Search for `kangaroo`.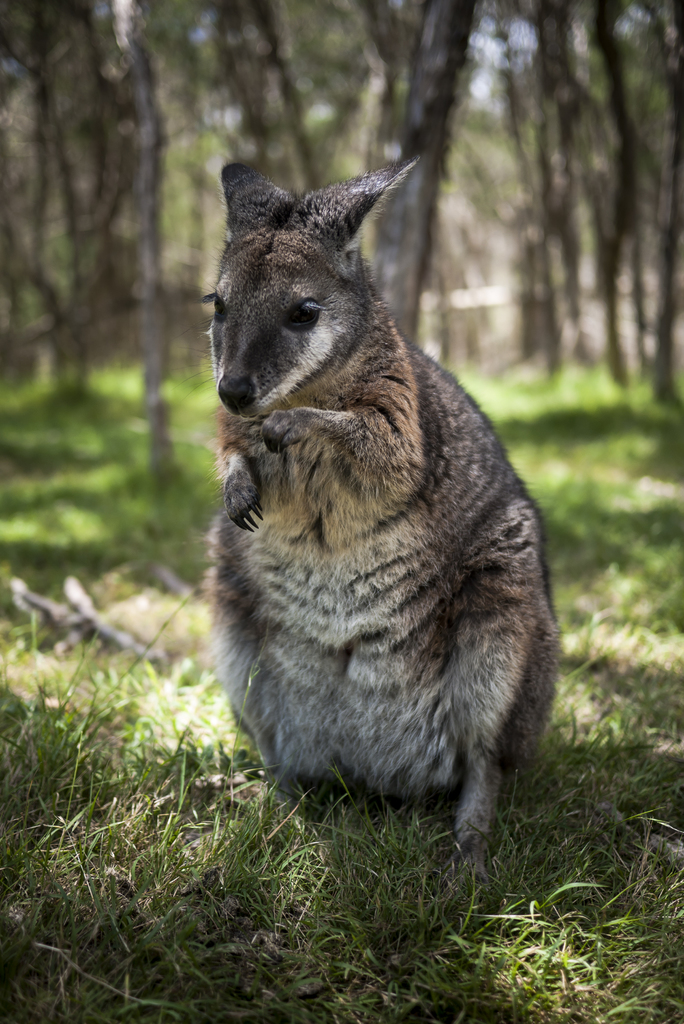
Found at bbox=(191, 159, 554, 862).
